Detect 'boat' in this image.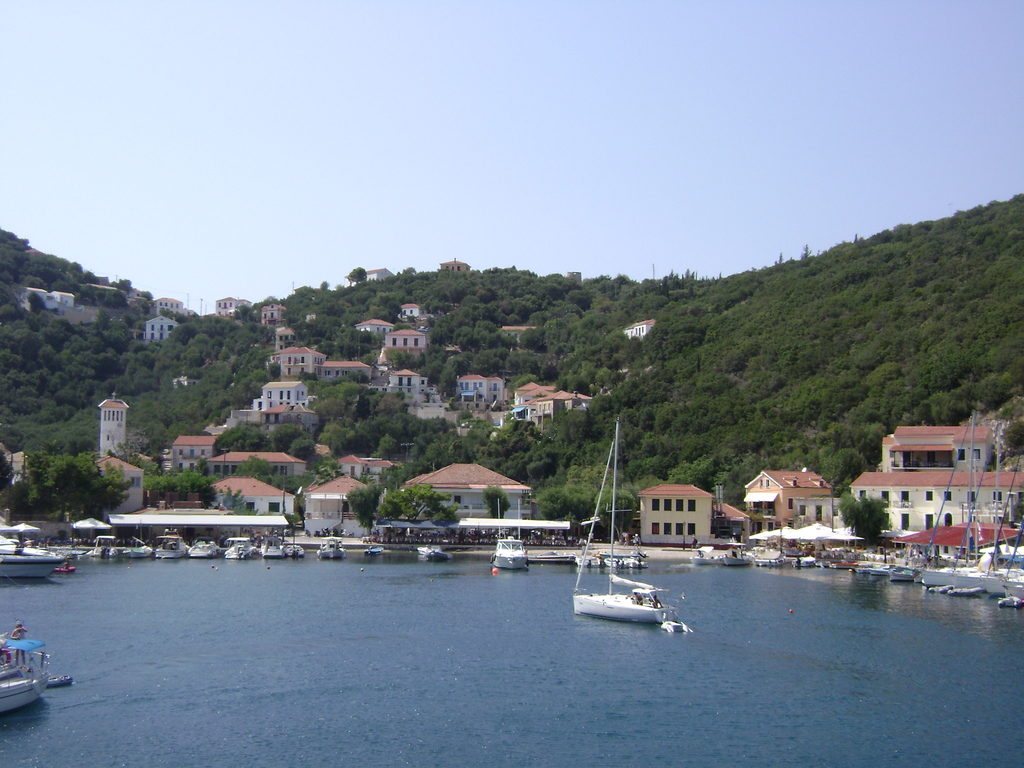
Detection: (748,541,786,569).
